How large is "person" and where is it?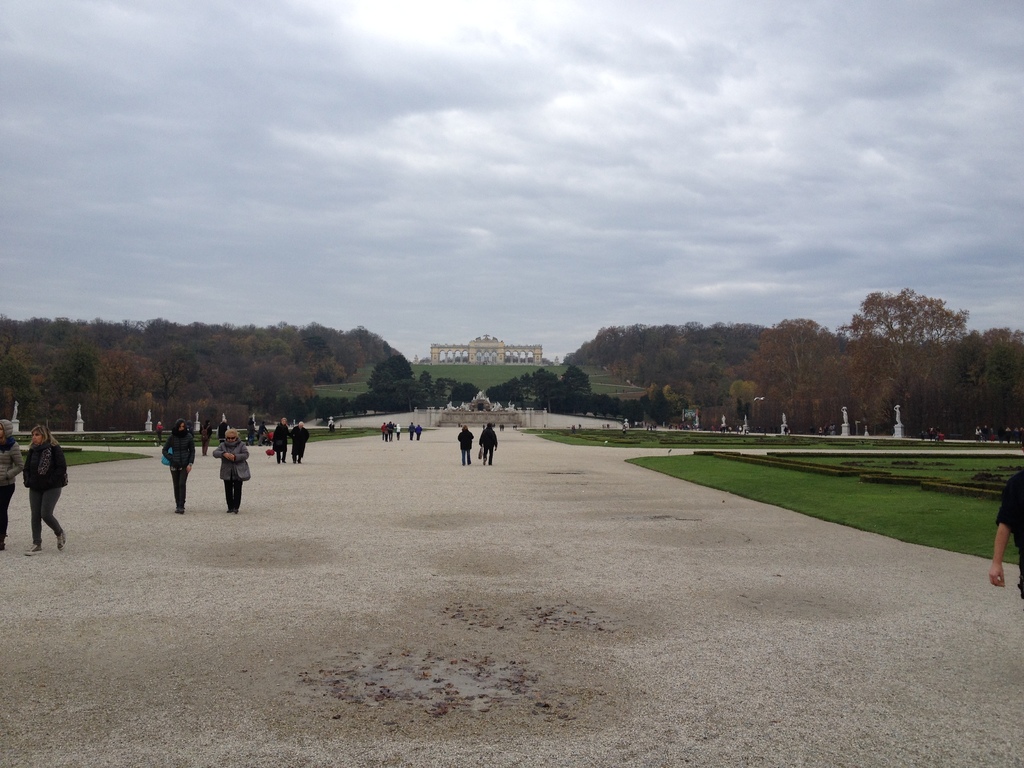
Bounding box: bbox=(20, 422, 70, 555).
